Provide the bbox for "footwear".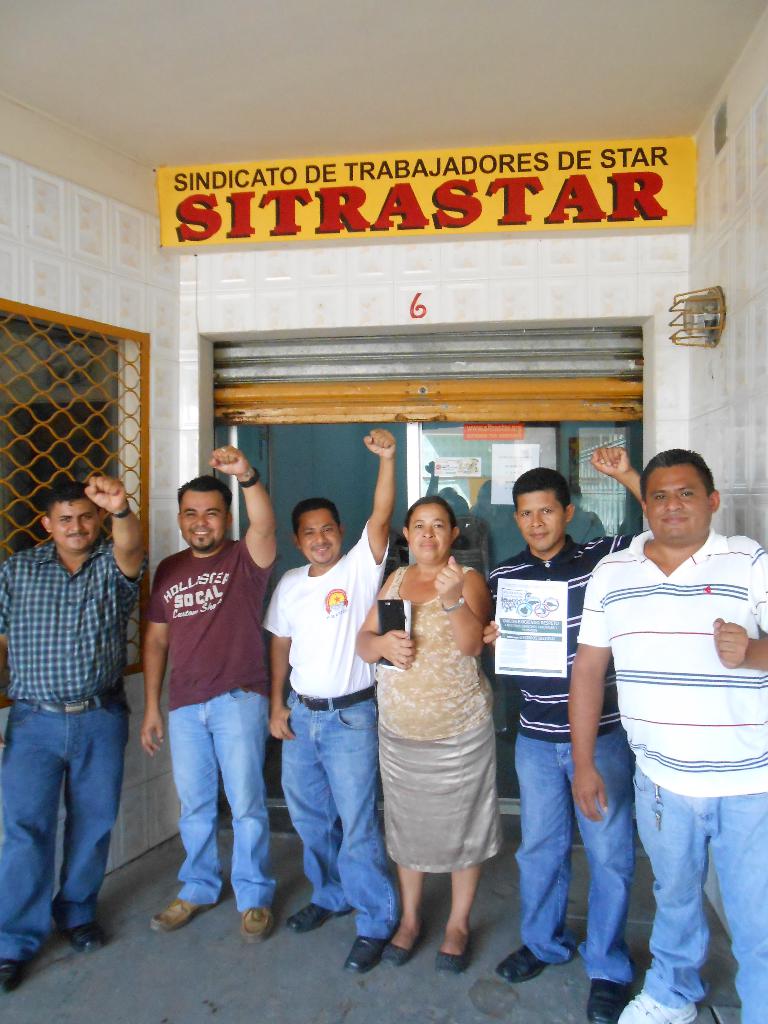
locate(149, 898, 209, 927).
